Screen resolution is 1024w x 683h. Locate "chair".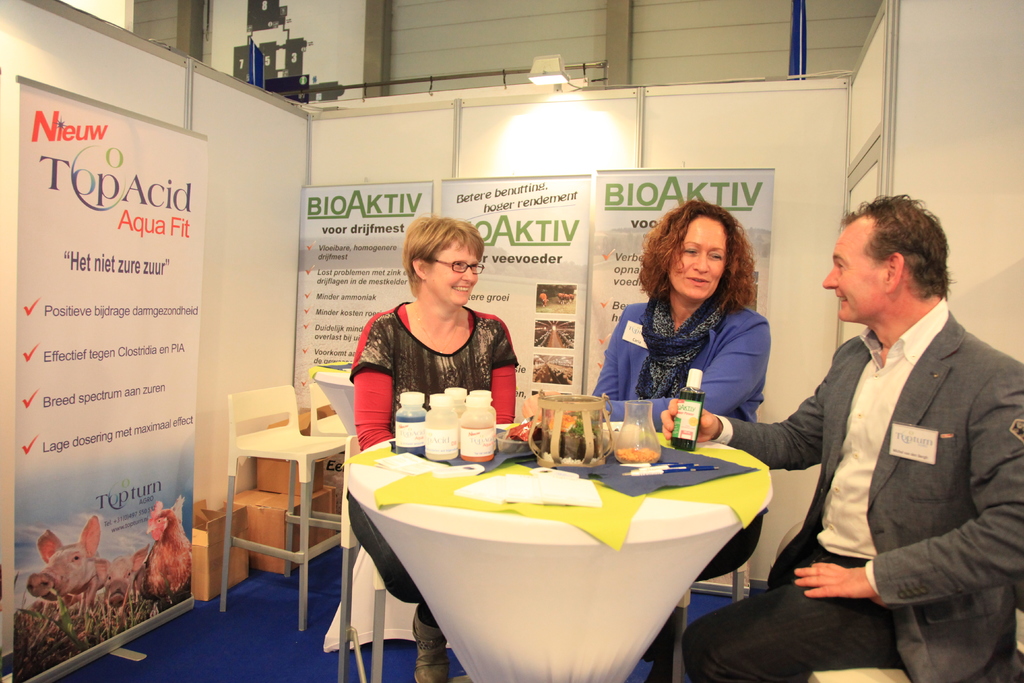
662/561/742/682.
